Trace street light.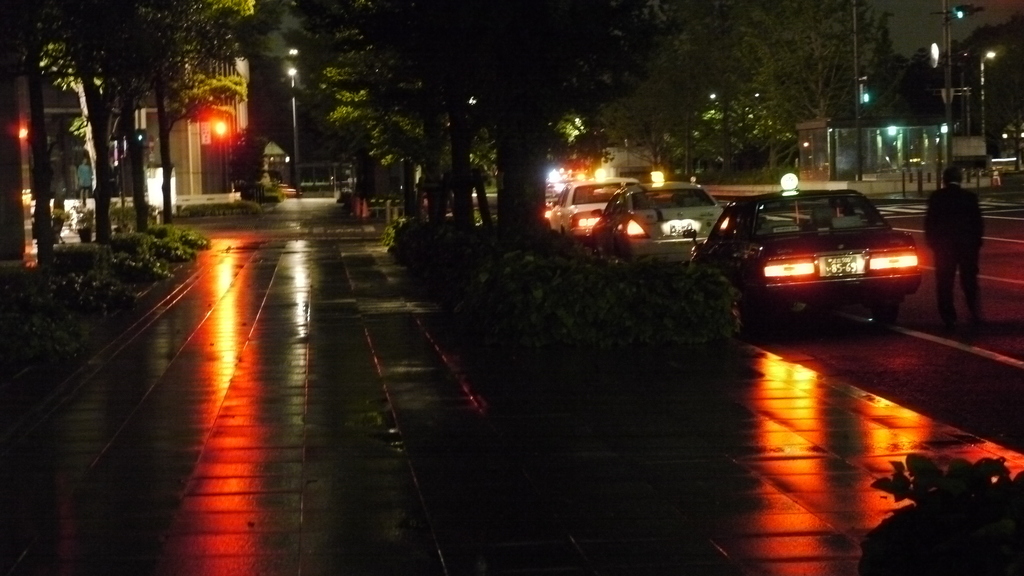
Traced to detection(287, 61, 301, 186).
